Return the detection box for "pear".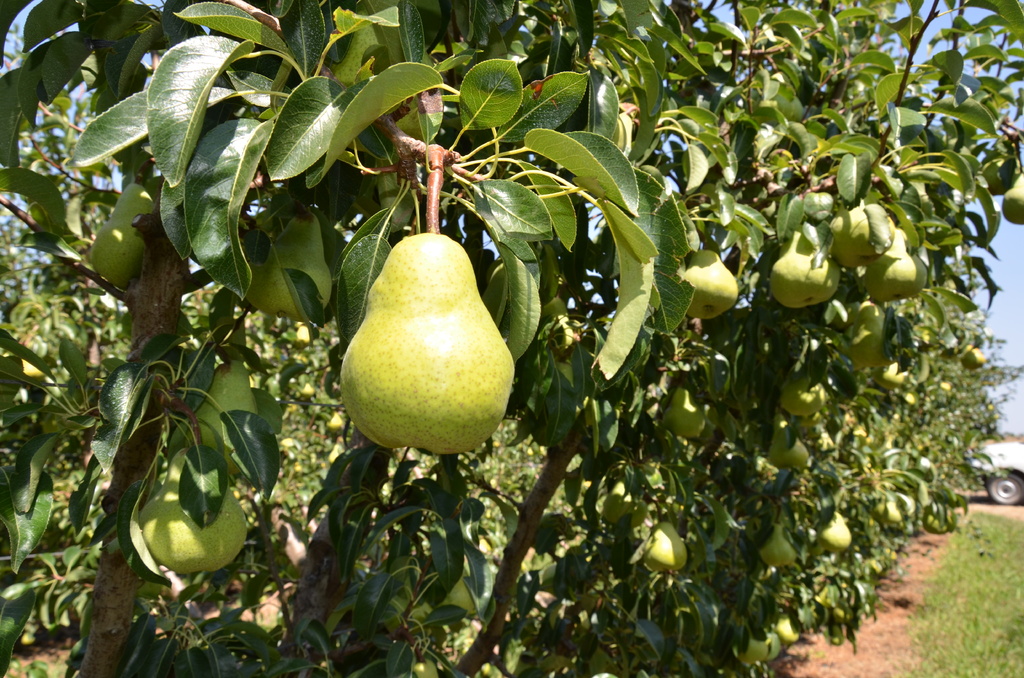
(left=863, top=223, right=927, bottom=305).
